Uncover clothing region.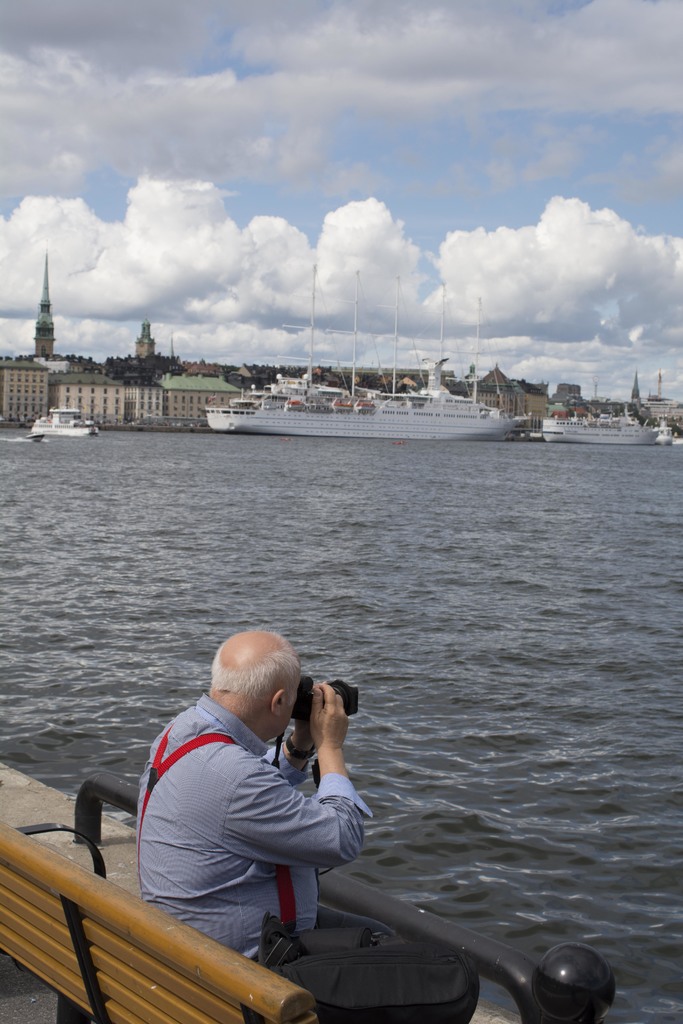
Uncovered: l=121, t=648, r=398, b=941.
